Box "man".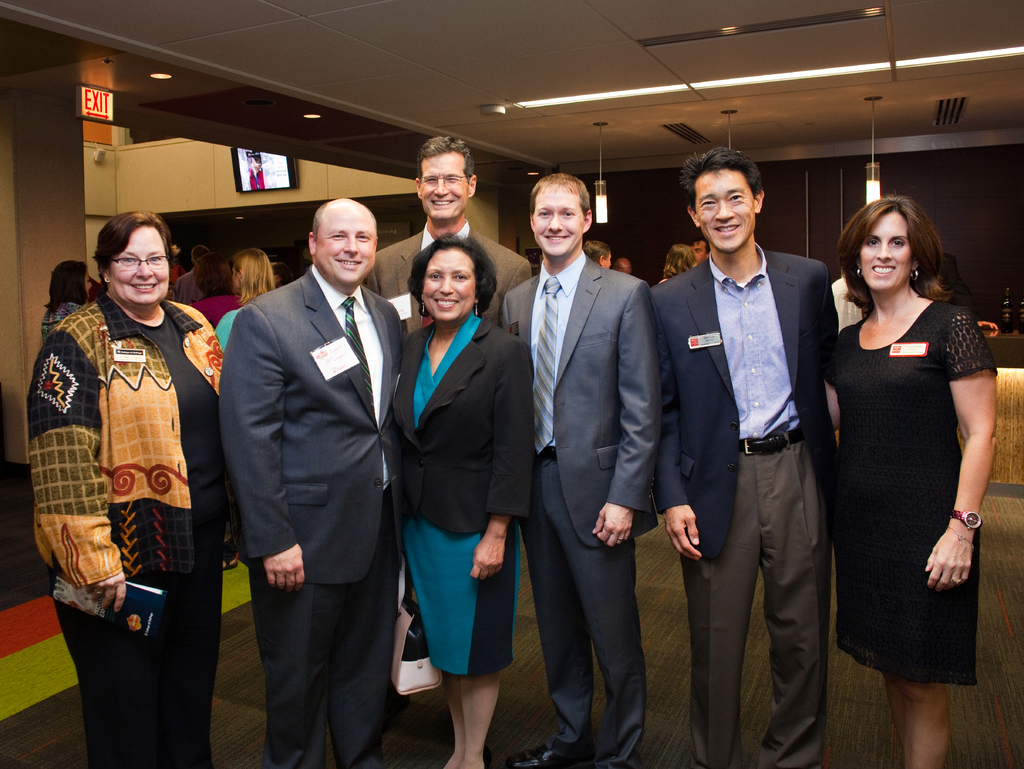
x1=687 y1=236 x2=711 y2=265.
